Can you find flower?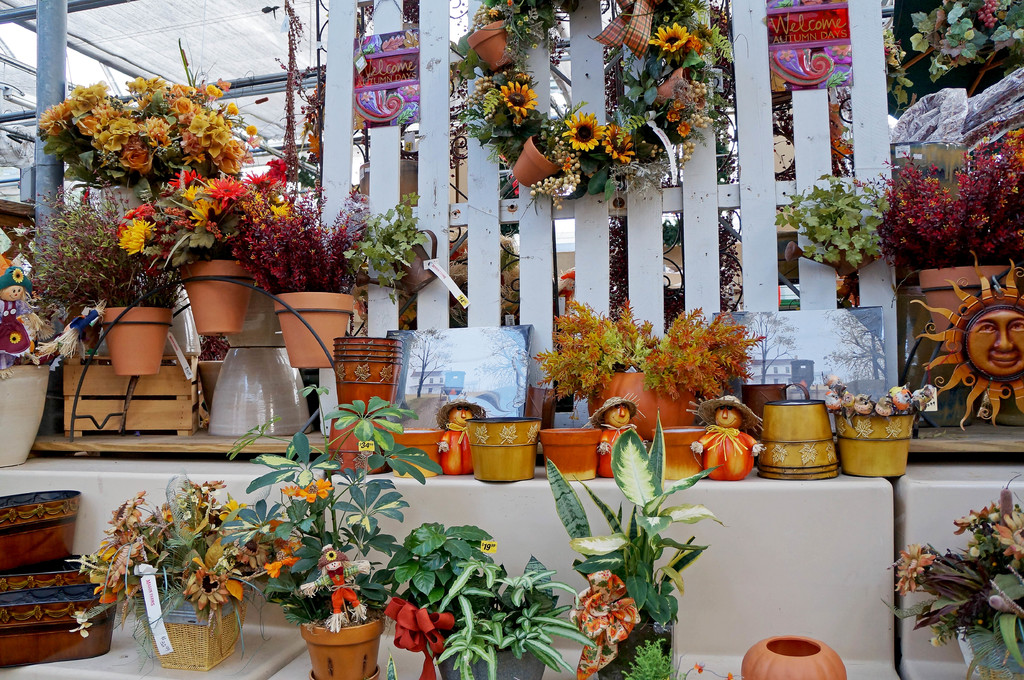
Yes, bounding box: rect(204, 175, 249, 212).
